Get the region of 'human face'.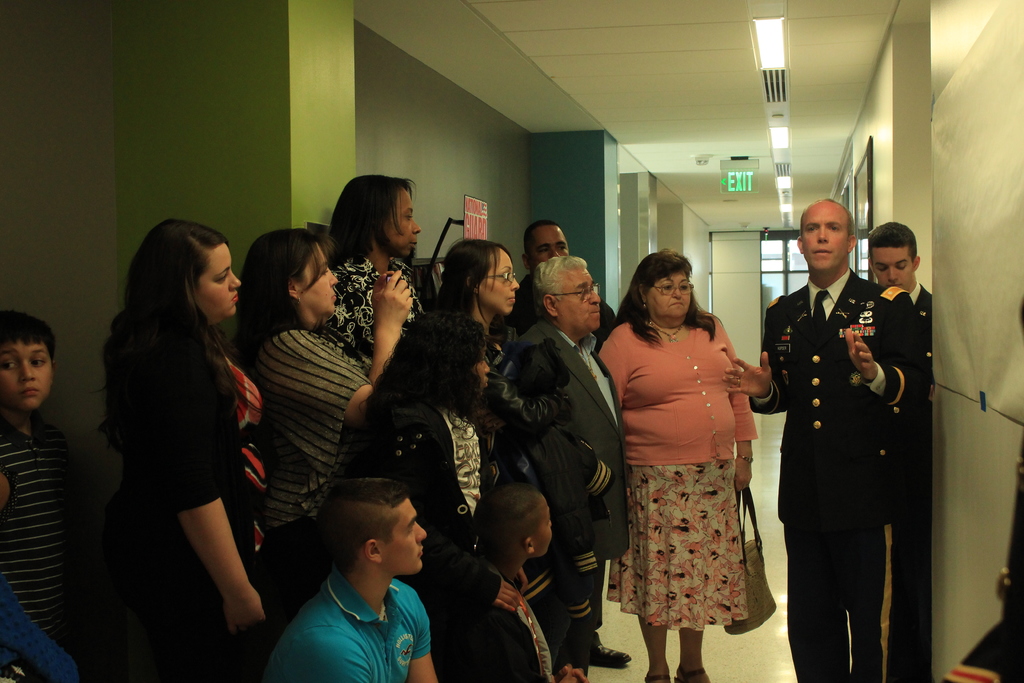
detection(297, 245, 337, 313).
